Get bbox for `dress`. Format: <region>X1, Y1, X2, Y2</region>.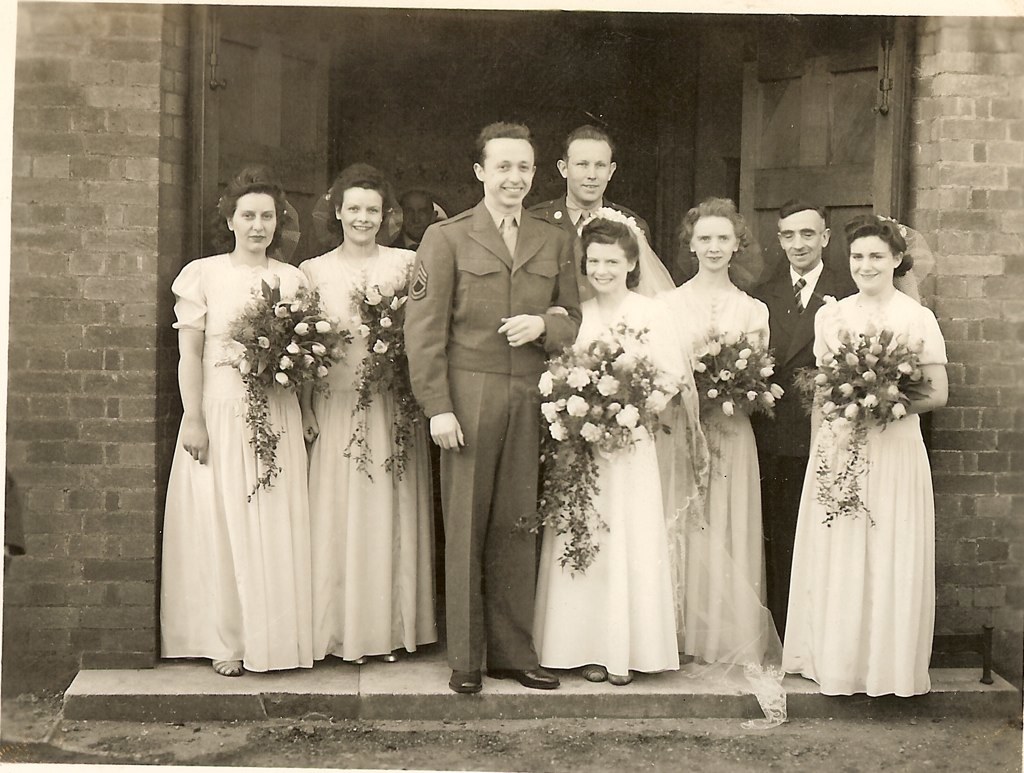
<region>295, 244, 442, 662</region>.
